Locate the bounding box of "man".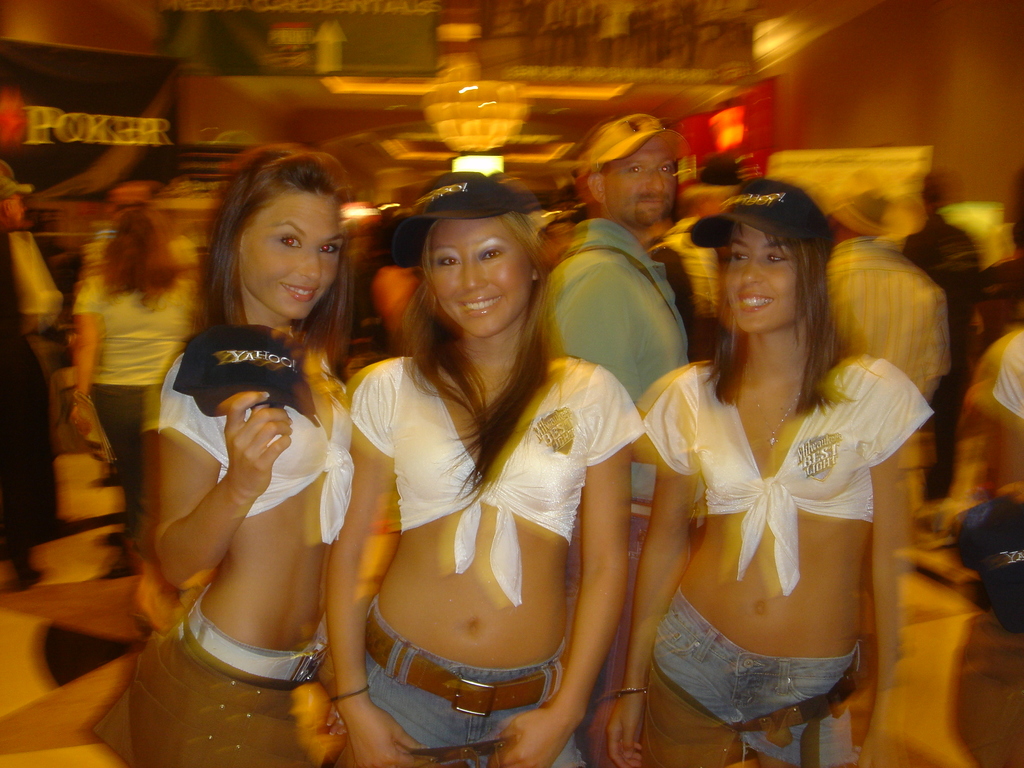
Bounding box: [815, 170, 957, 691].
